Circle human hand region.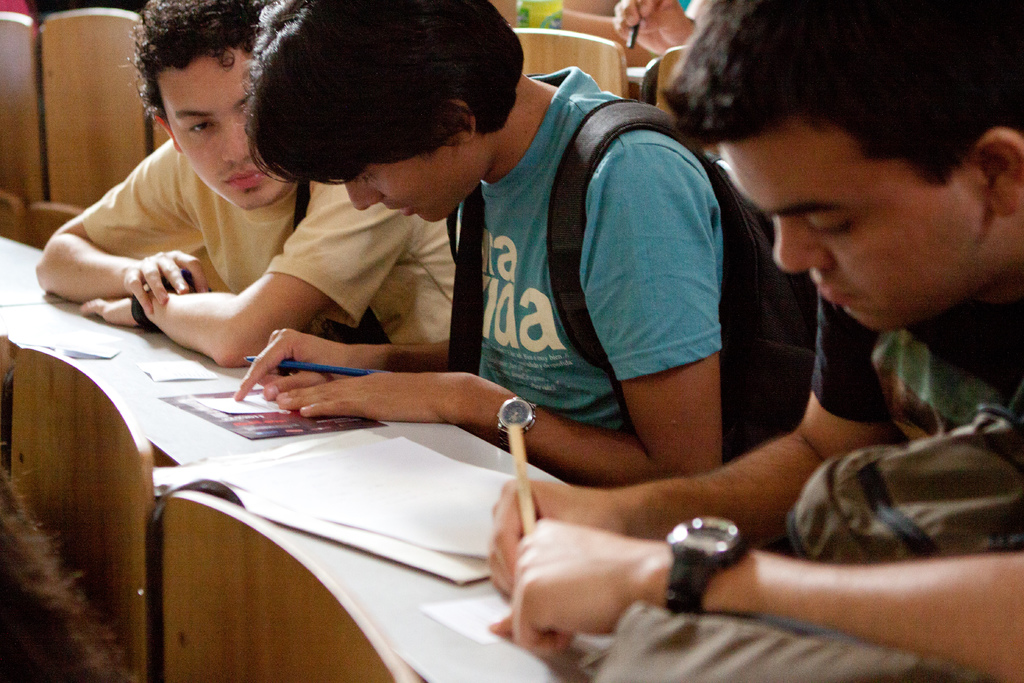
Region: <region>229, 324, 375, 403</region>.
